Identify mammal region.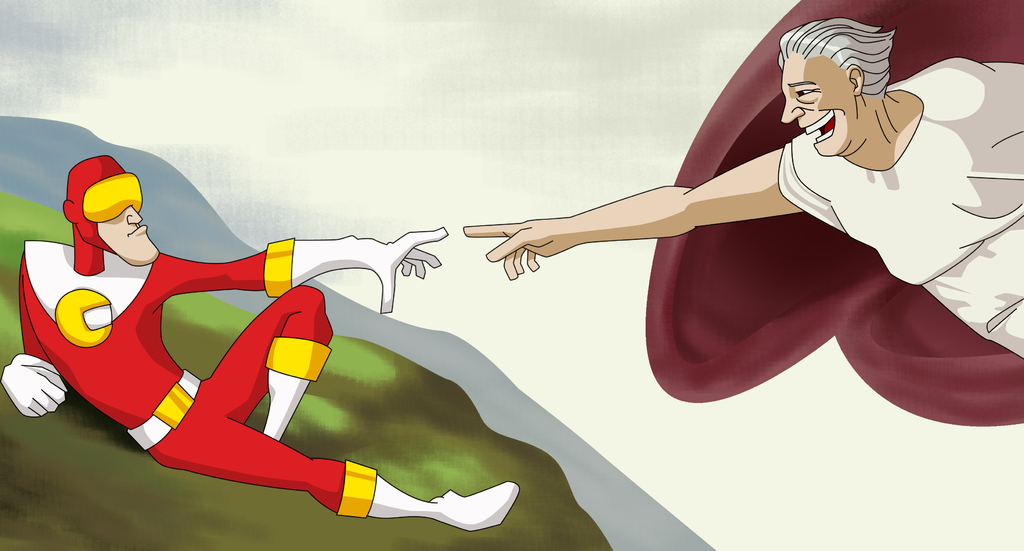
Region: [22, 126, 636, 532].
